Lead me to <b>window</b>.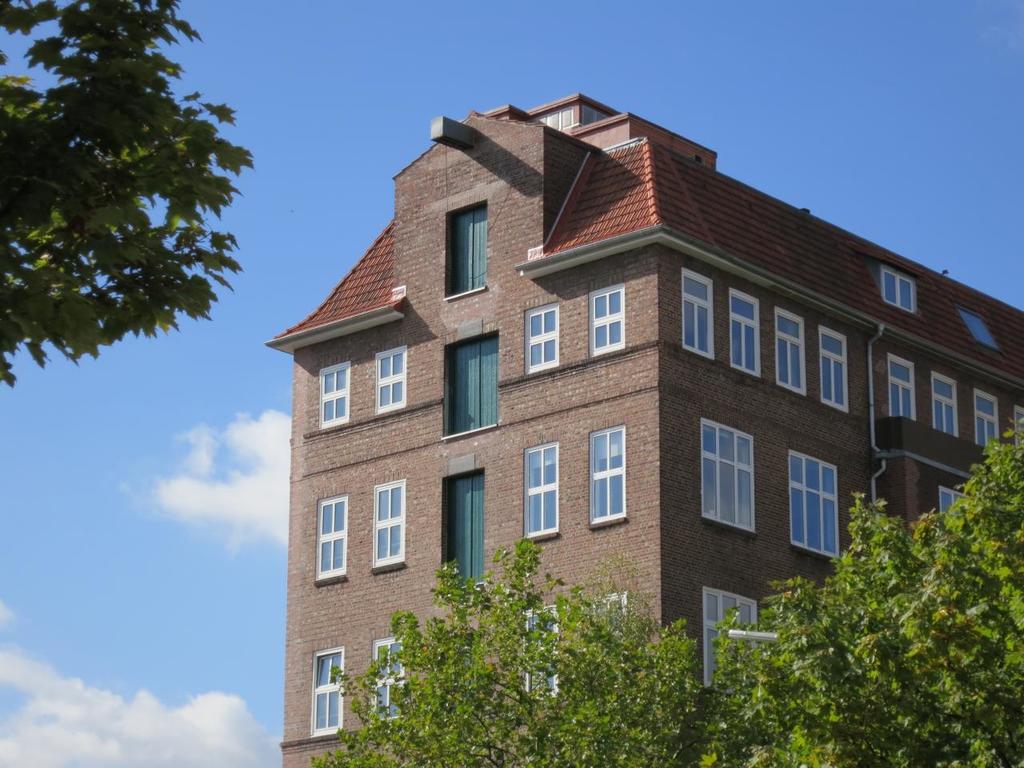
Lead to 886:353:918:419.
